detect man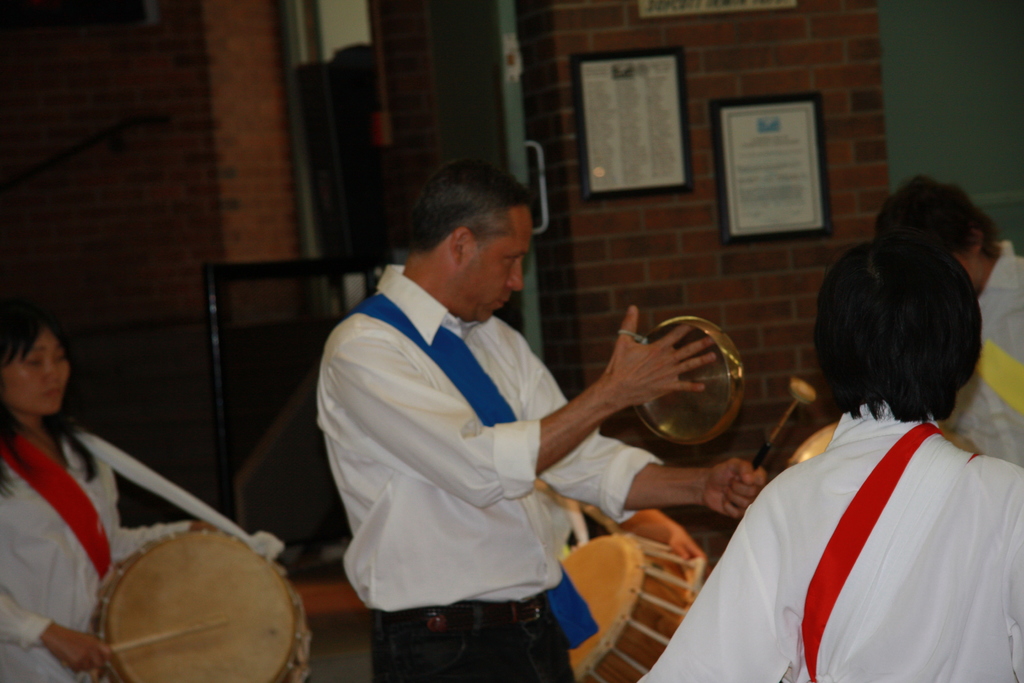
870:174:1023:472
